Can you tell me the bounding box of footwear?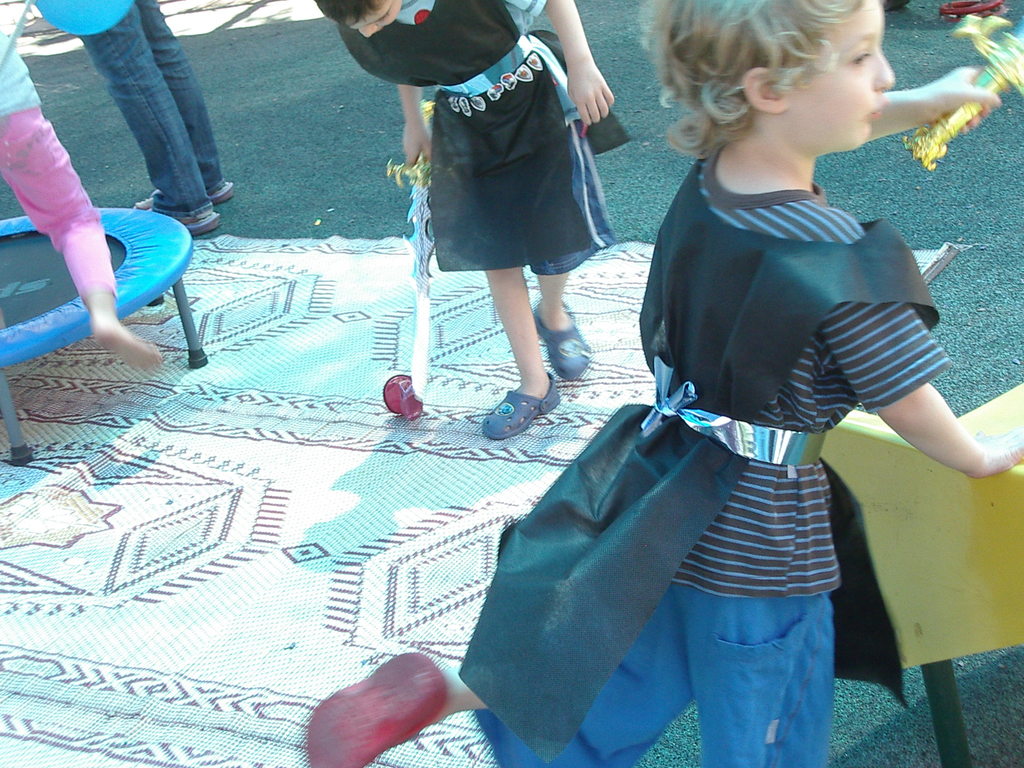
left=535, top=298, right=593, bottom=378.
